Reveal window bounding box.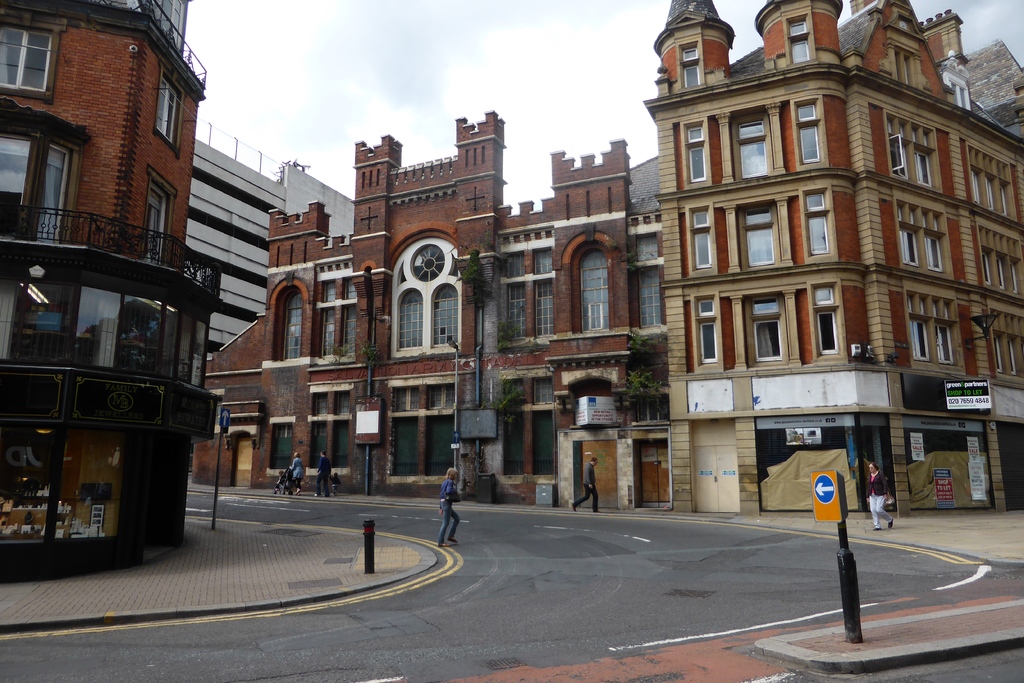
Revealed: pyautogui.locateOnScreen(888, 133, 933, 188).
